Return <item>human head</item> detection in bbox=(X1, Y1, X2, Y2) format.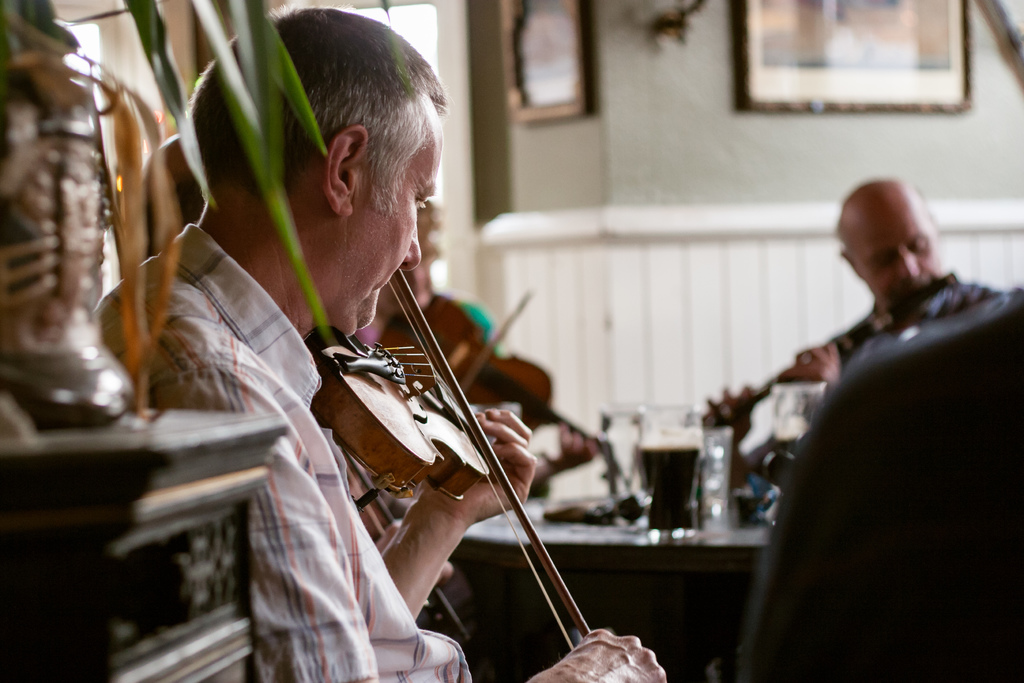
bbox=(843, 171, 959, 314).
